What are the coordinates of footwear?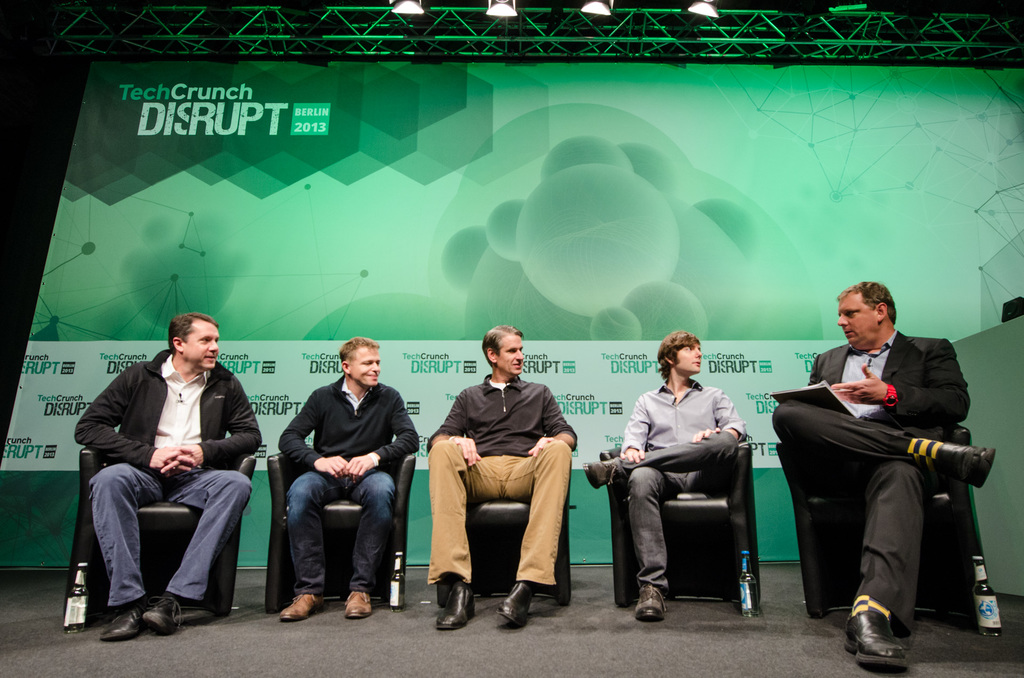
927,438,990,491.
